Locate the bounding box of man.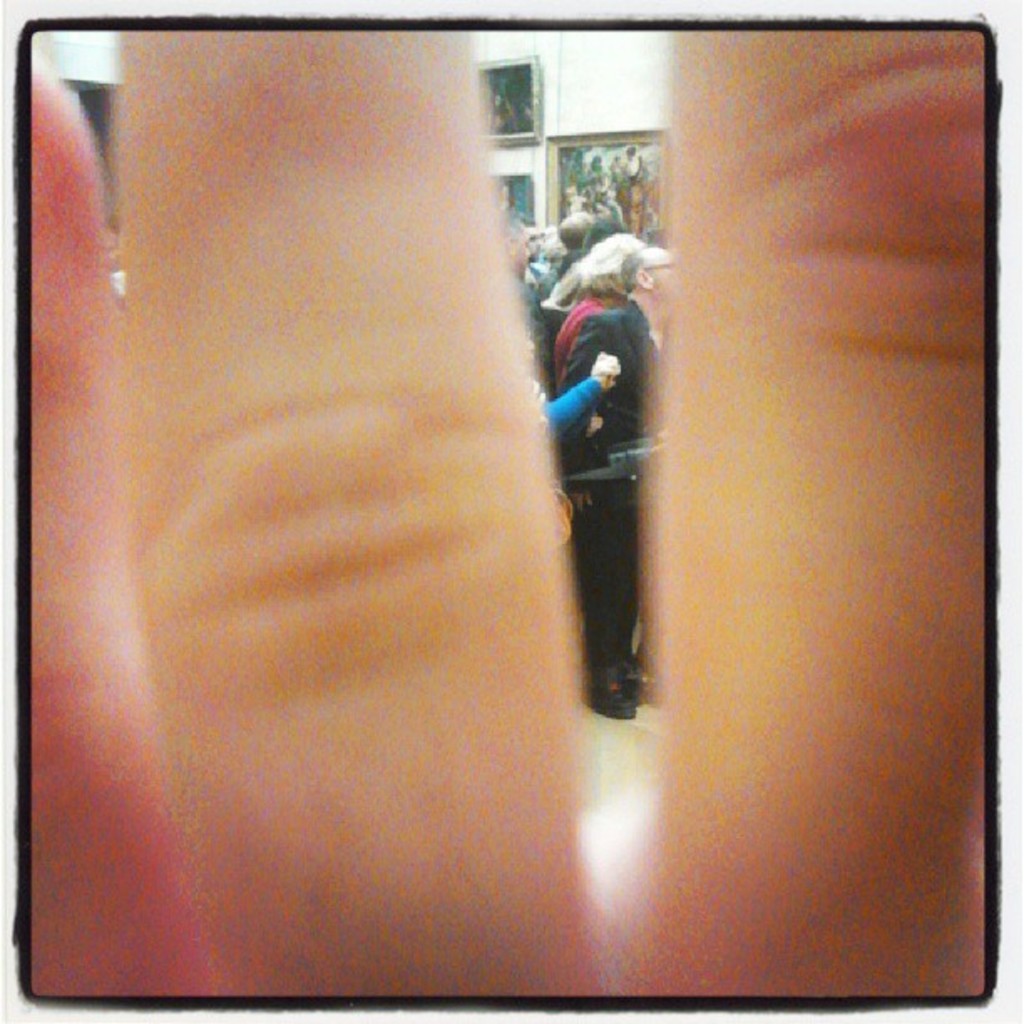
Bounding box: 556:241:676:726.
